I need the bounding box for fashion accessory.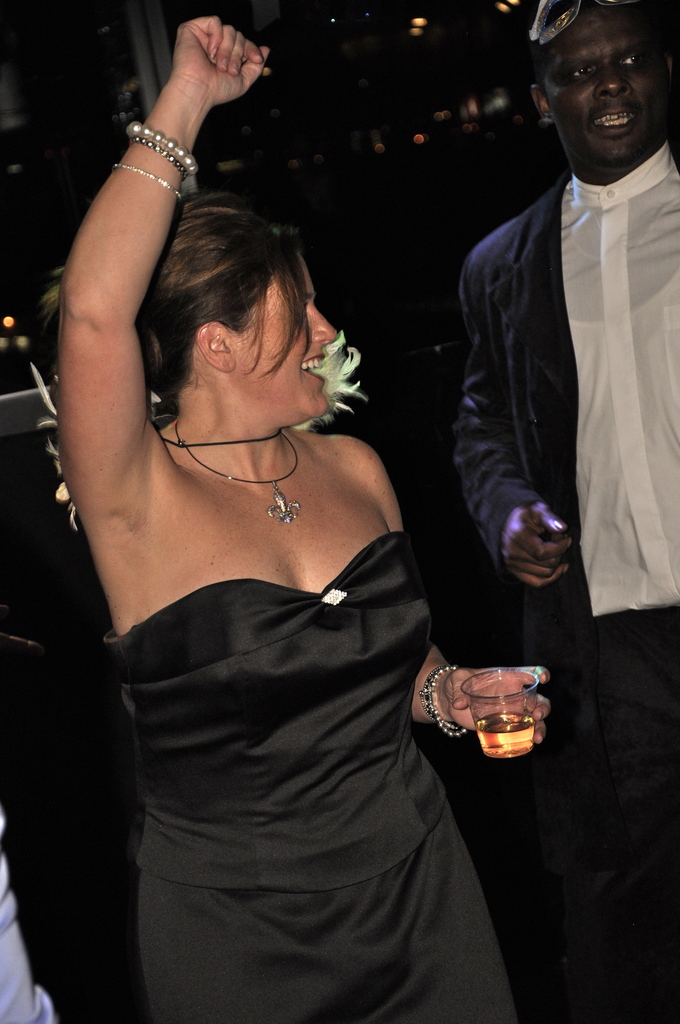
Here it is: 173, 413, 301, 525.
